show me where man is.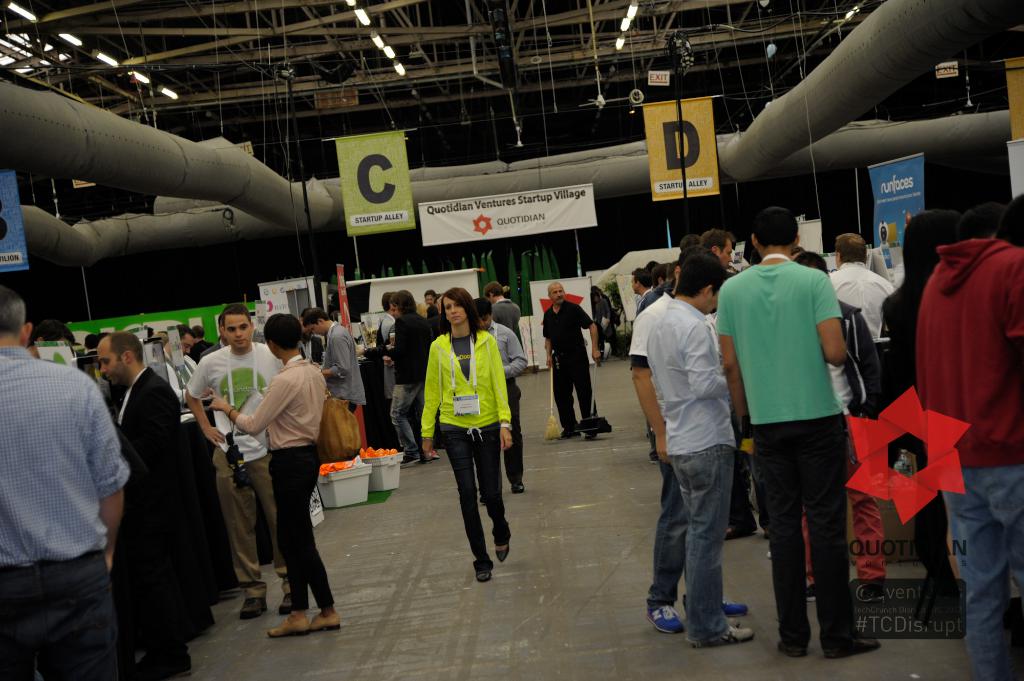
man is at 302/305/371/431.
